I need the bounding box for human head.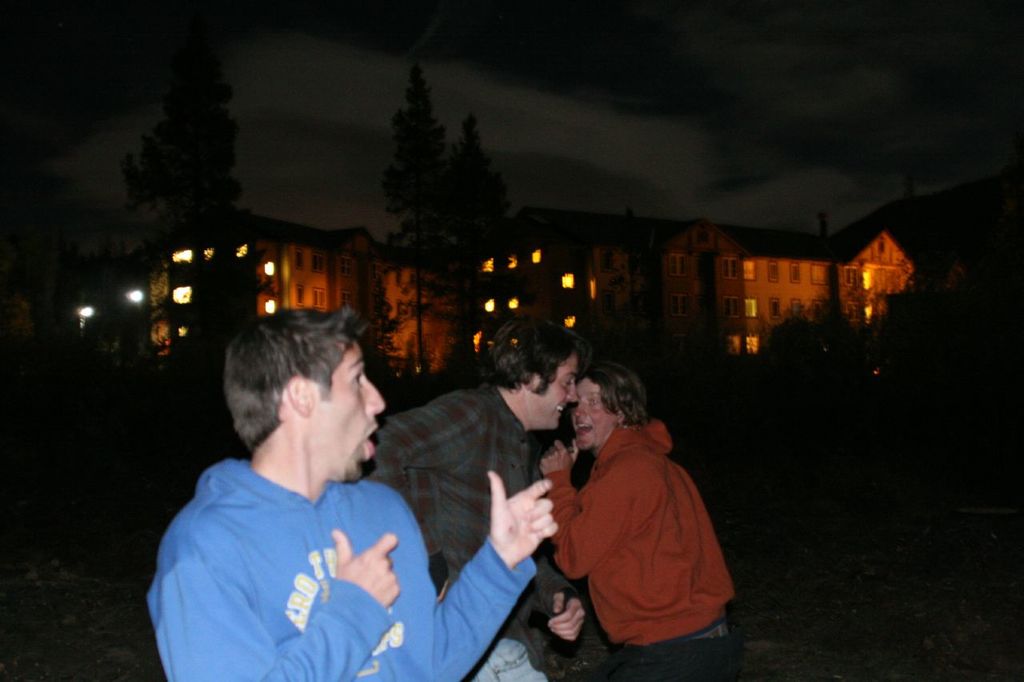
Here it is: <box>574,363,652,451</box>.
